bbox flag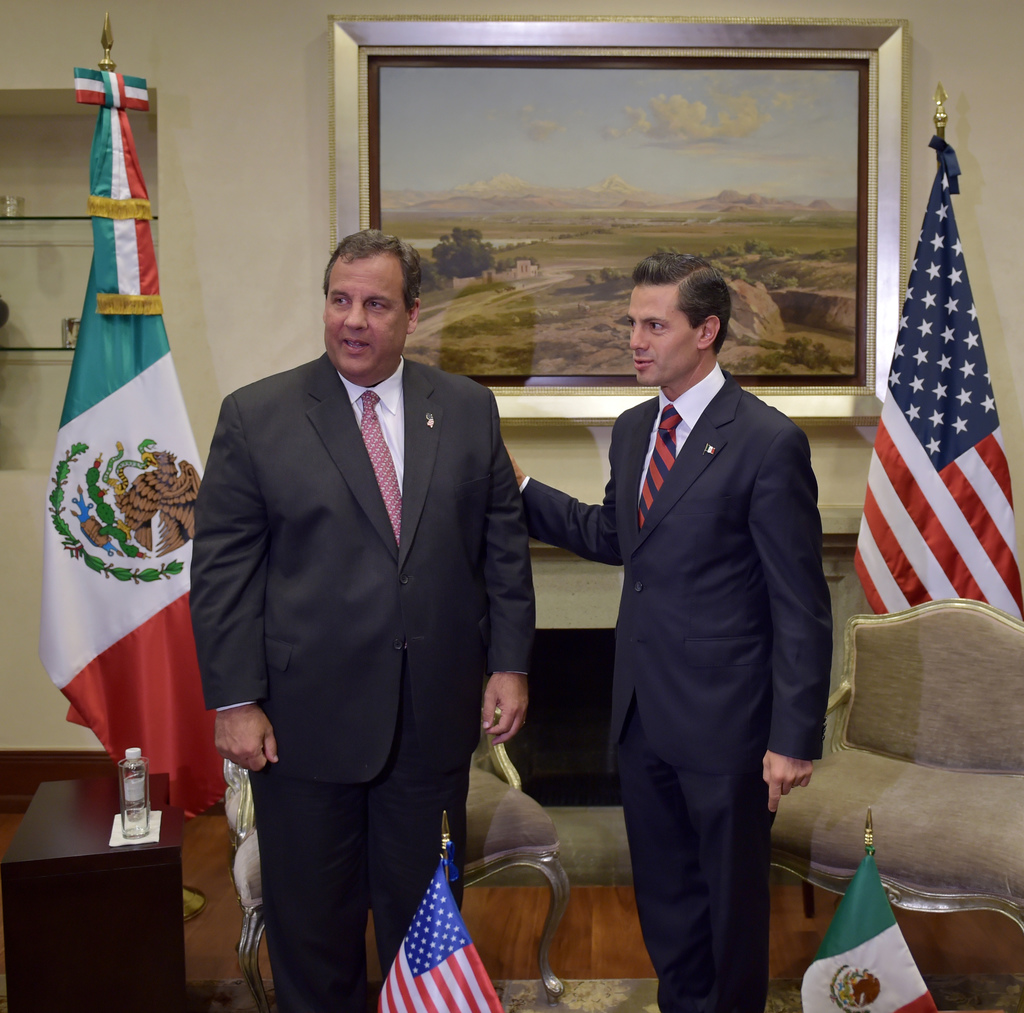
x1=47, y1=54, x2=227, y2=829
